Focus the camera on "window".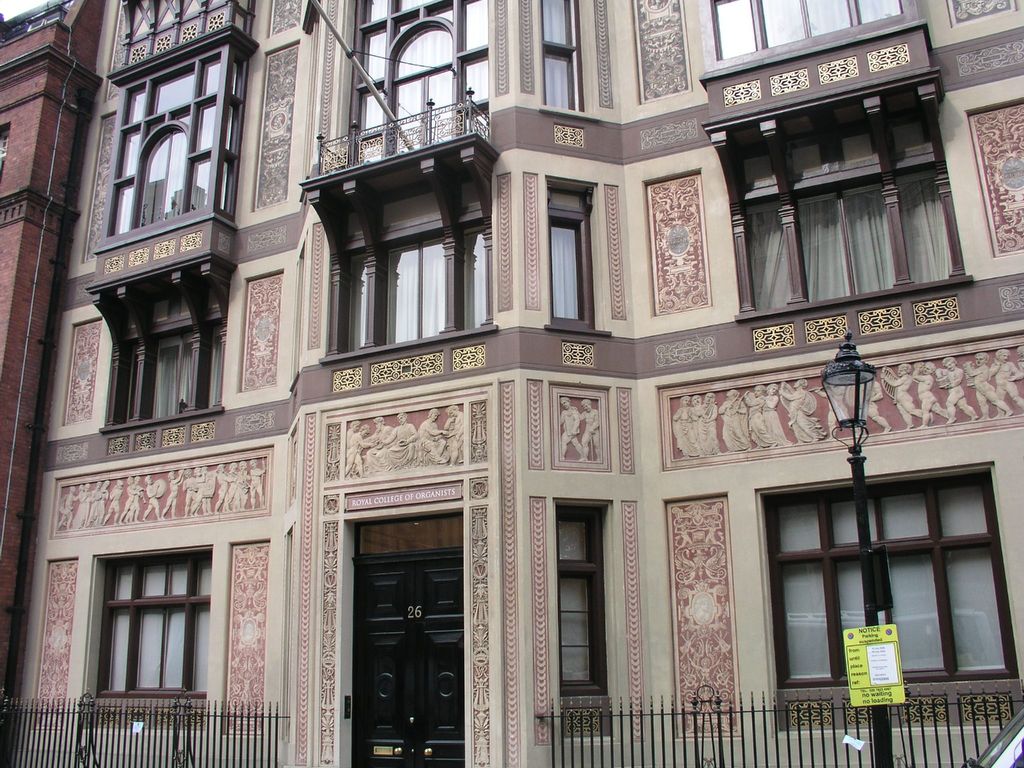
Focus region: (x1=337, y1=0, x2=493, y2=153).
